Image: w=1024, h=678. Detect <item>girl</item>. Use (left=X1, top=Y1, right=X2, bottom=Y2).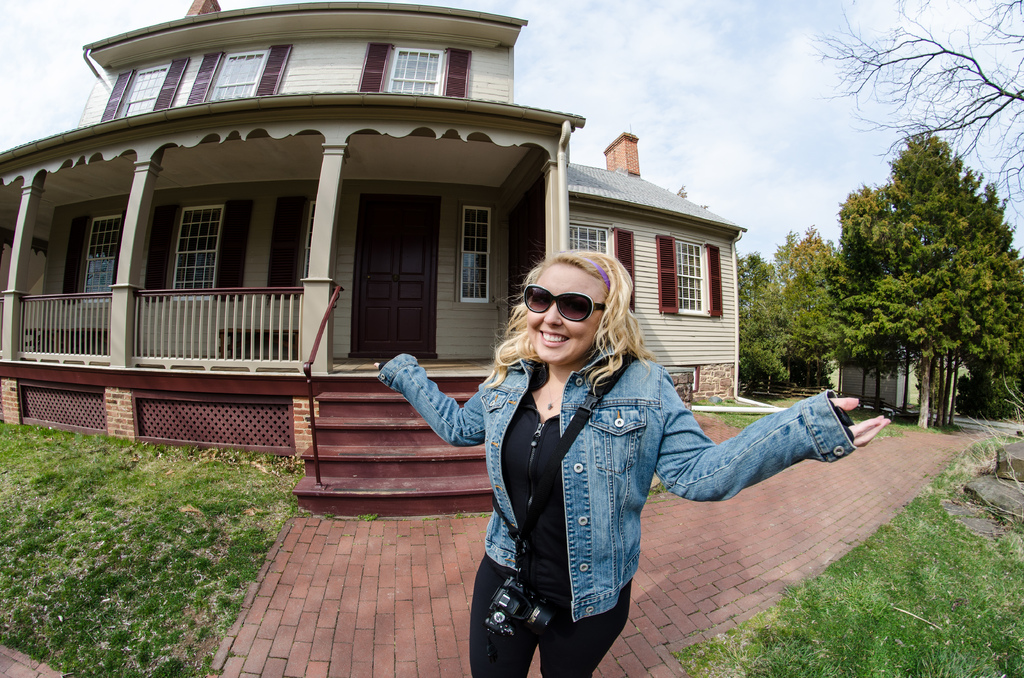
(left=374, top=252, right=888, bottom=677).
